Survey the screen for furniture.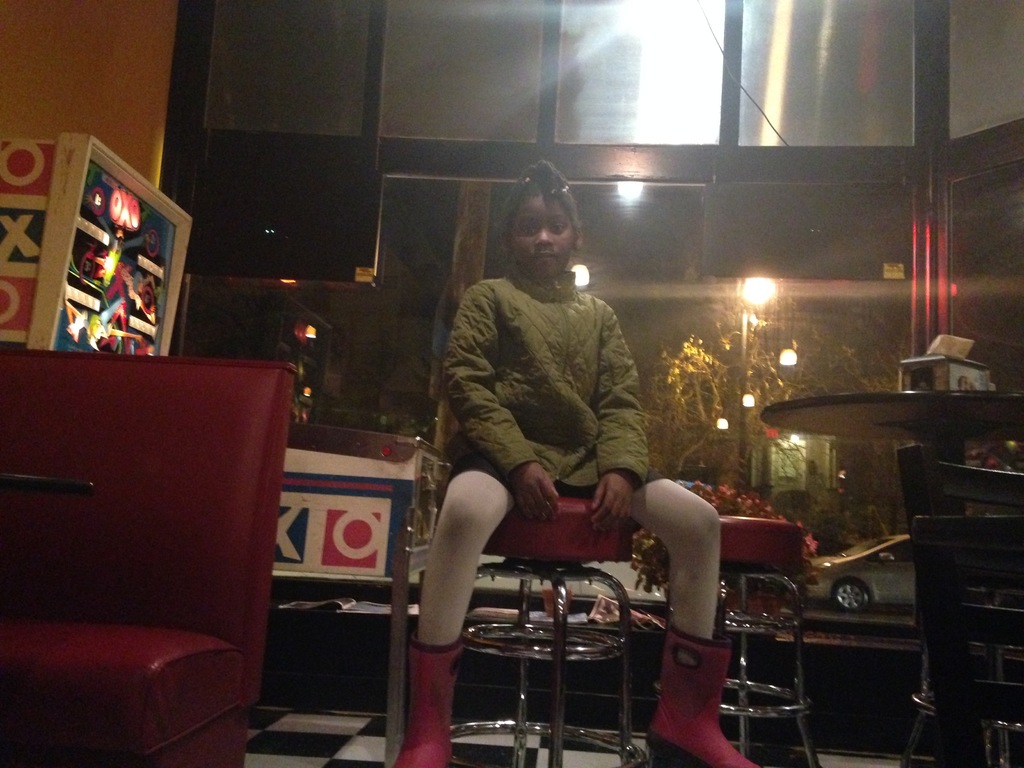
Survey found: [0,346,301,767].
